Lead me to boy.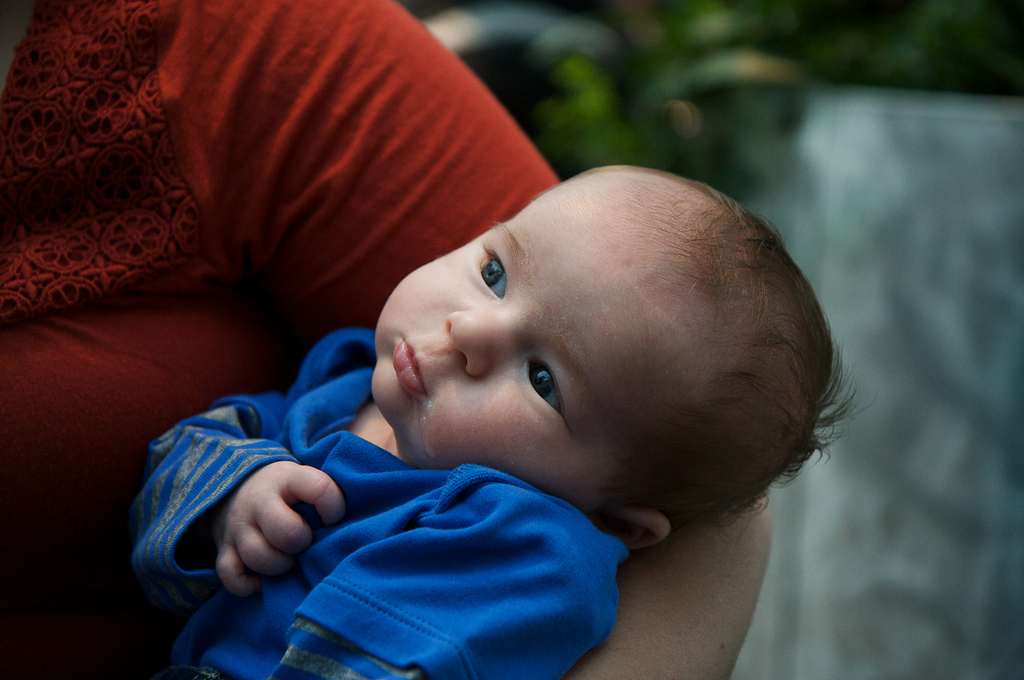
Lead to {"left": 124, "top": 171, "right": 844, "bottom": 679}.
